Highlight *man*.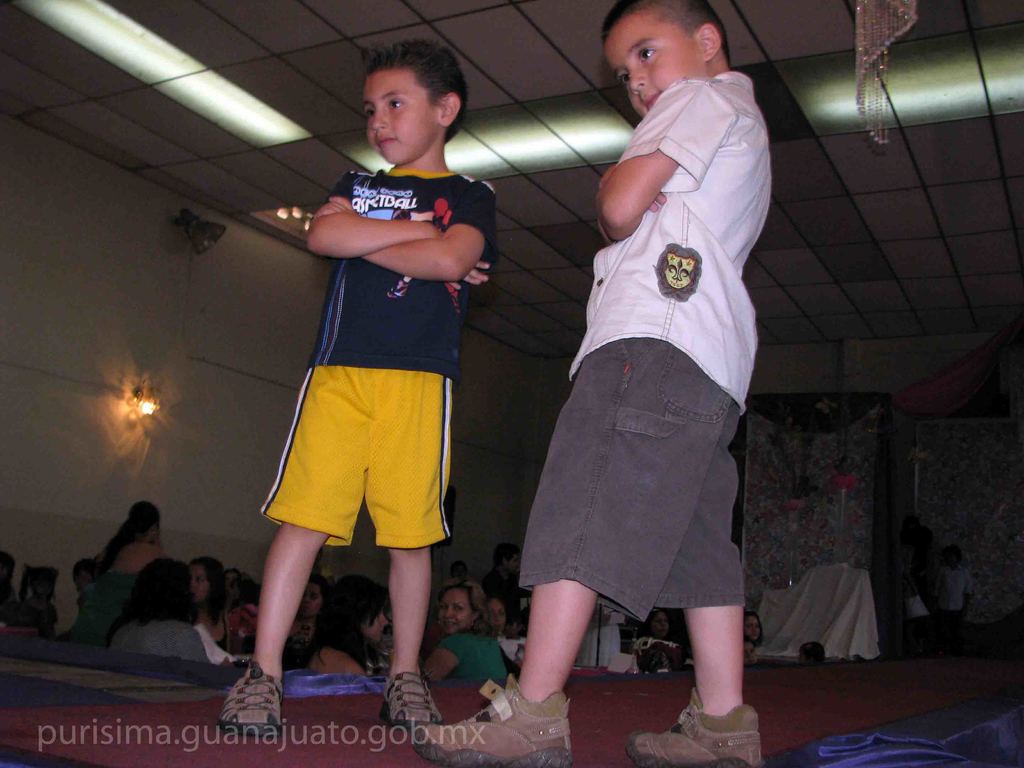
Highlighted region: left=397, top=0, right=769, bottom=767.
